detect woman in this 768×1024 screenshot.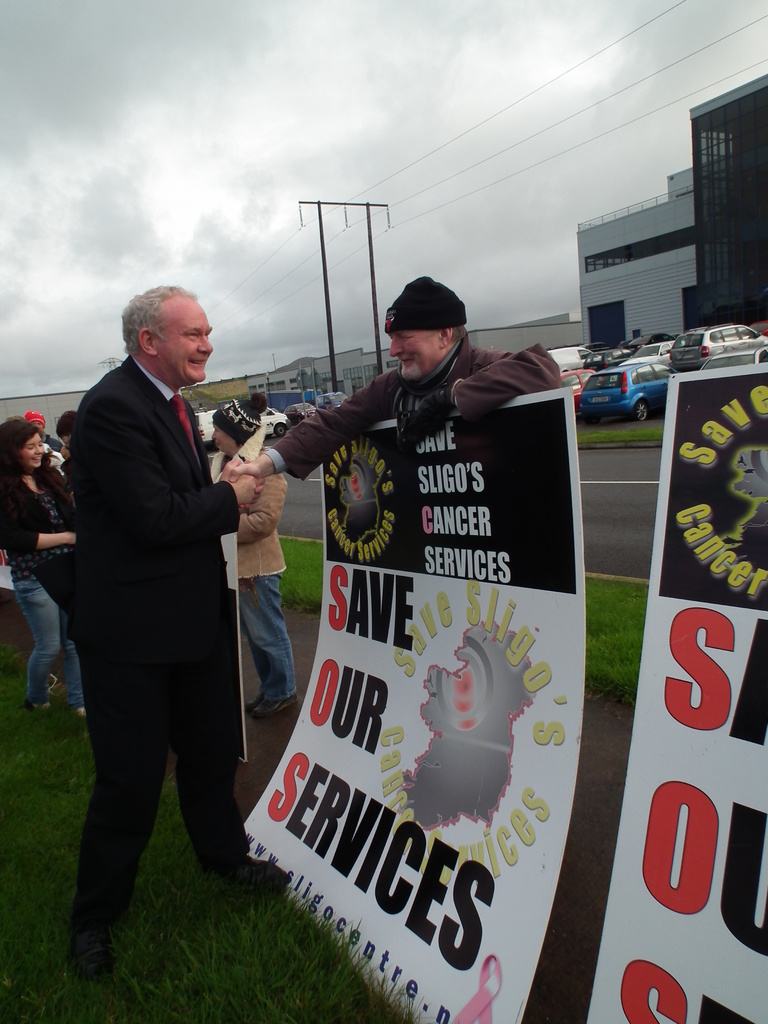
Detection: box(205, 391, 287, 716).
